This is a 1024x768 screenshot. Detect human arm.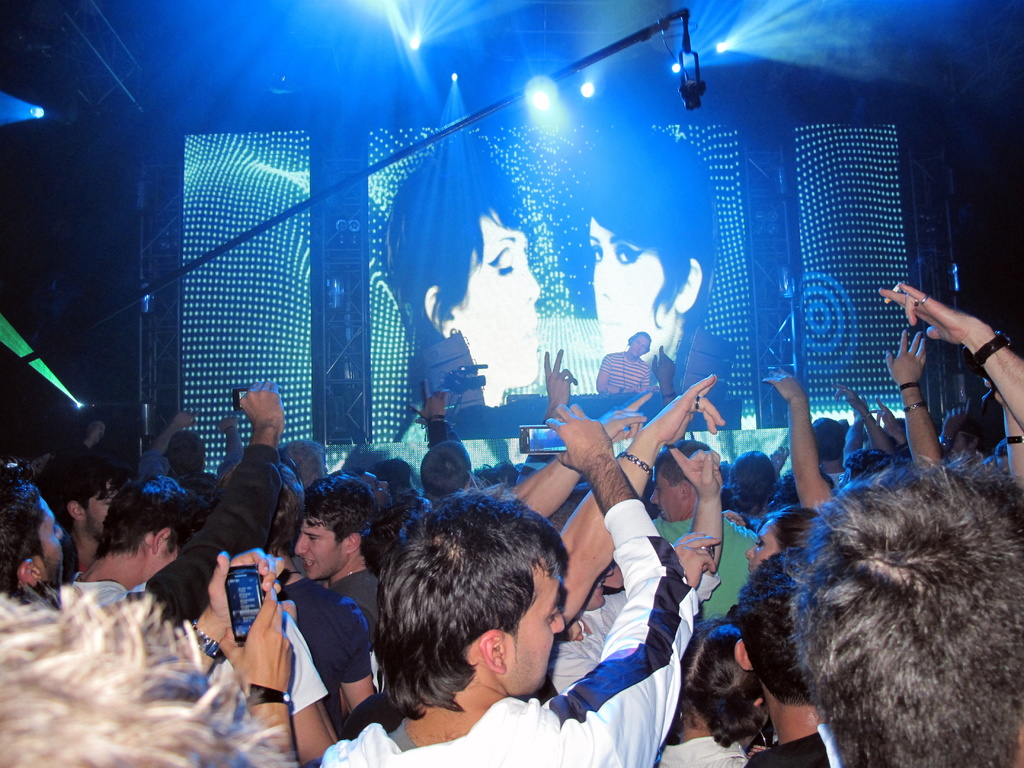
BBox(634, 367, 651, 393).
